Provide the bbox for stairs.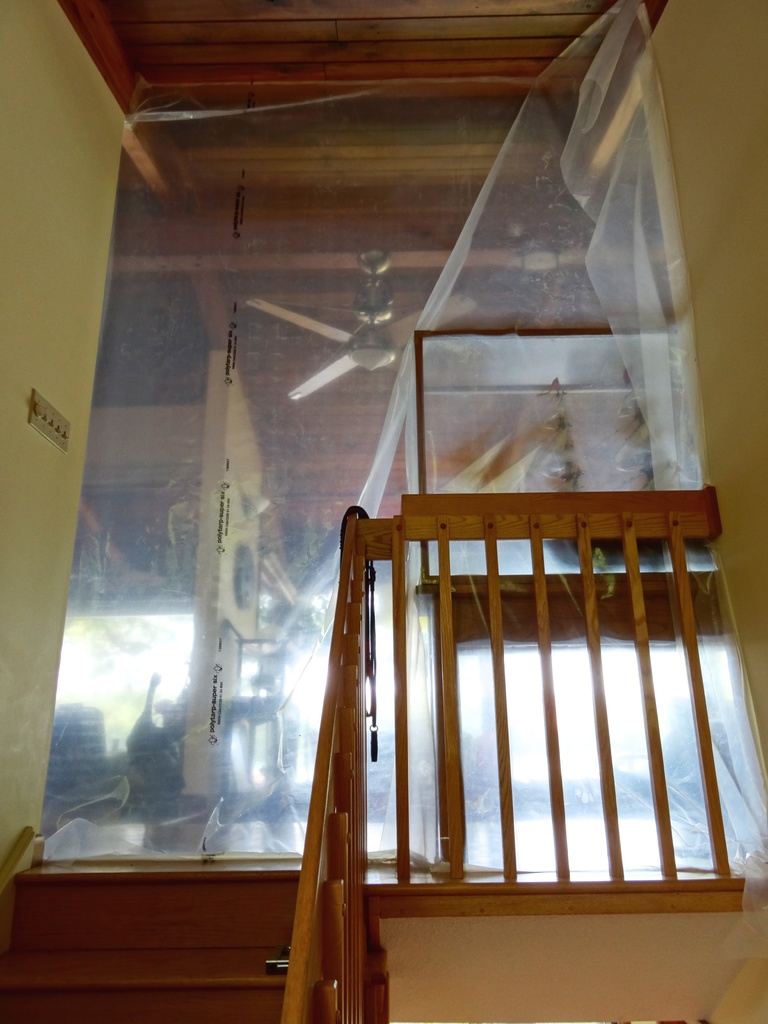
{"x1": 0, "y1": 855, "x2": 305, "y2": 1023}.
